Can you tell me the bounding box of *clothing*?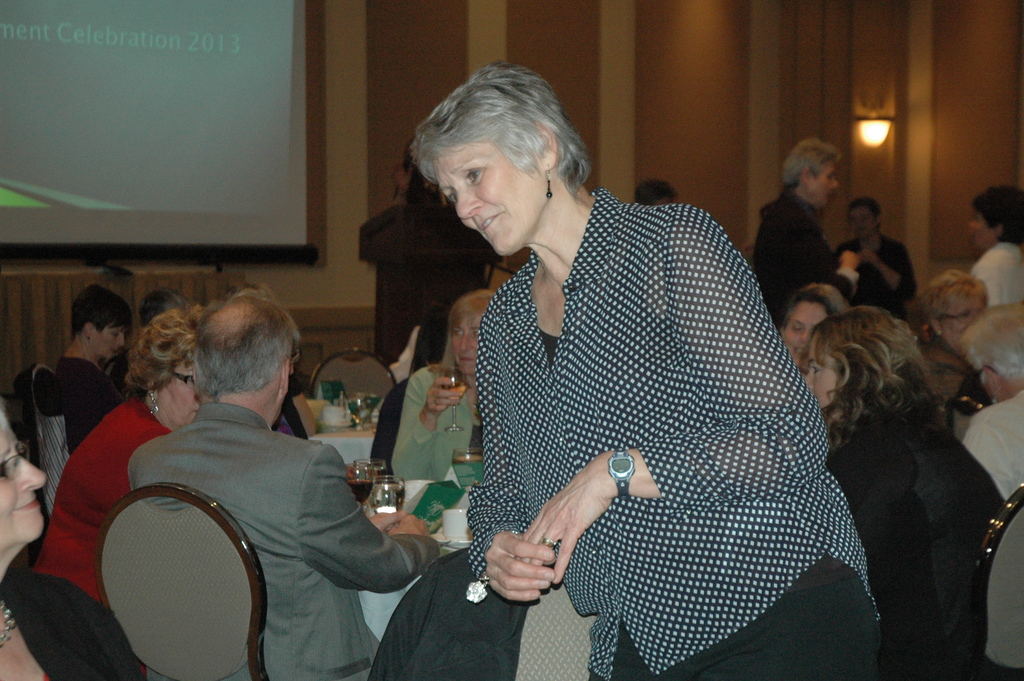
crop(836, 233, 919, 312).
